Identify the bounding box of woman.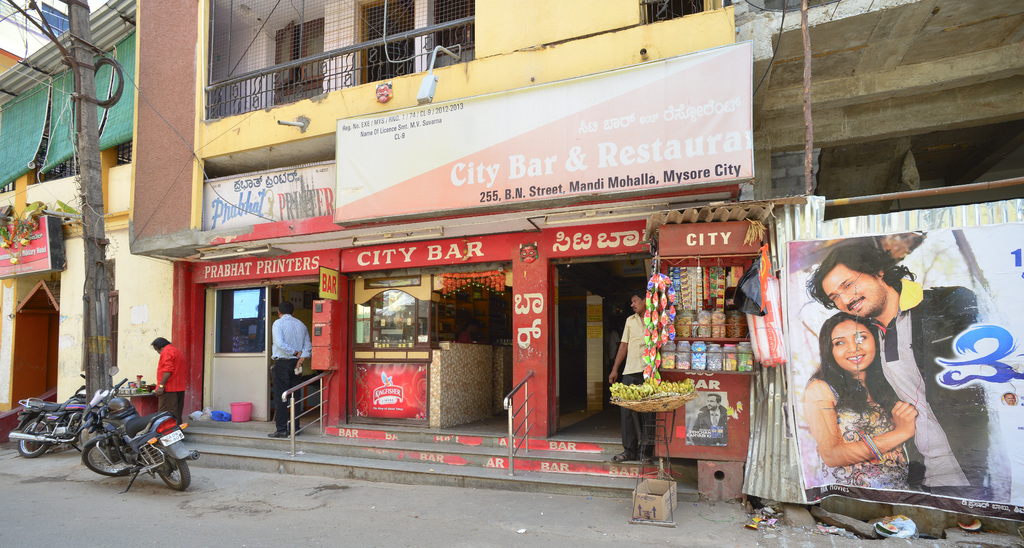
[left=799, top=311, right=912, bottom=483].
